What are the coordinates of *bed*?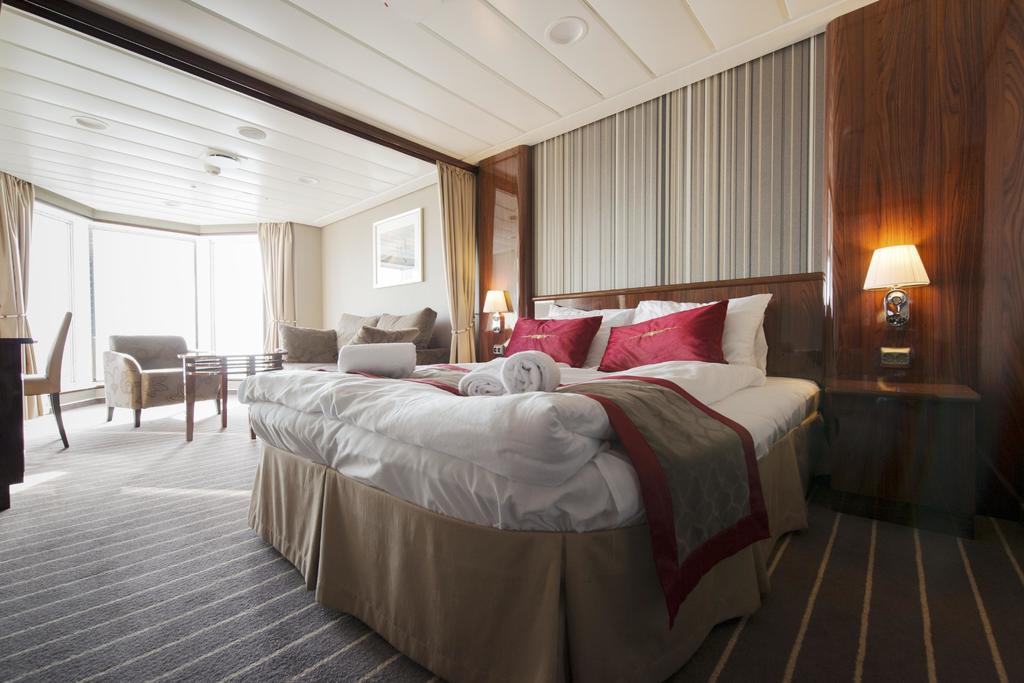
<box>236,269,834,682</box>.
